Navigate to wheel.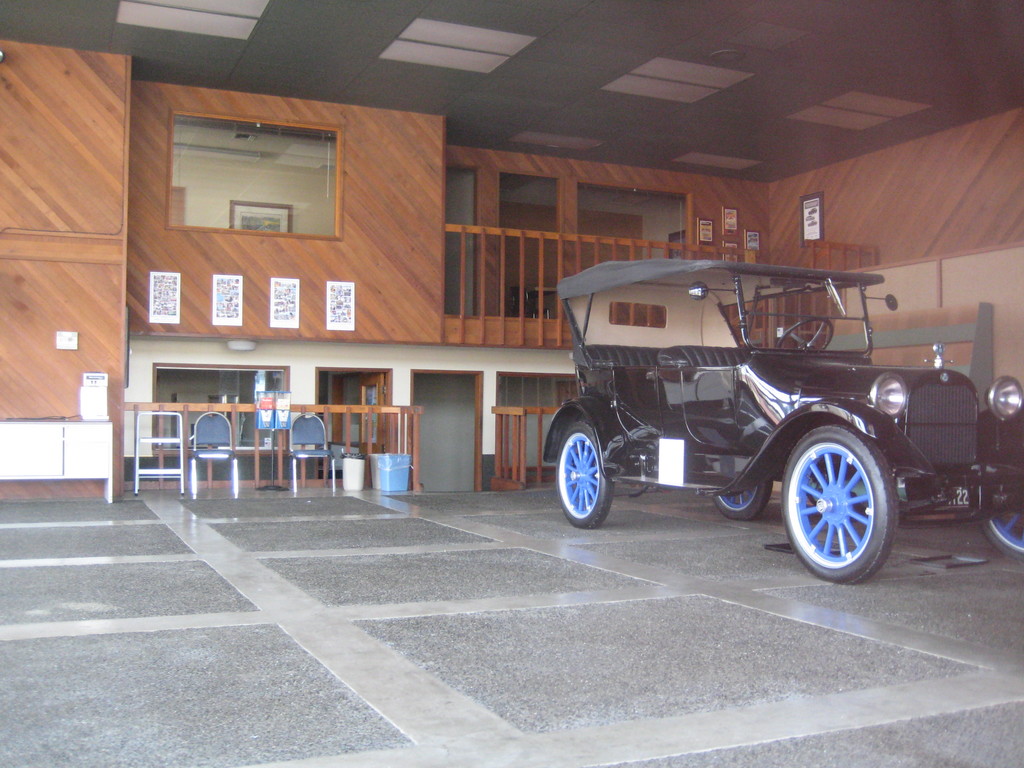
Navigation target: 713 479 772 519.
